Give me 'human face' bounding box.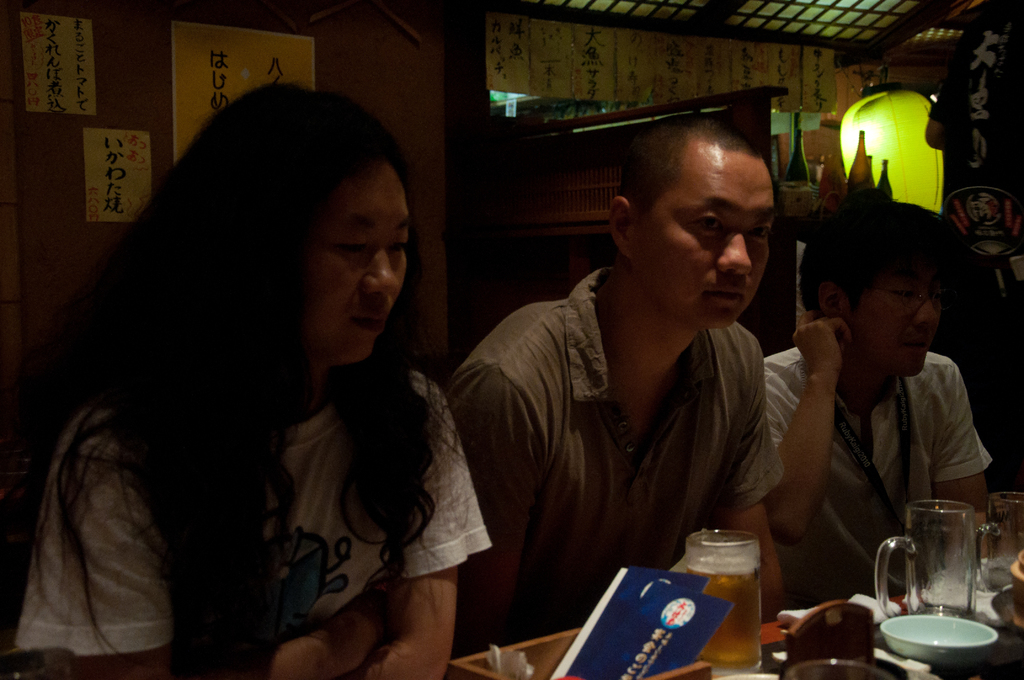
Rect(849, 267, 945, 378).
